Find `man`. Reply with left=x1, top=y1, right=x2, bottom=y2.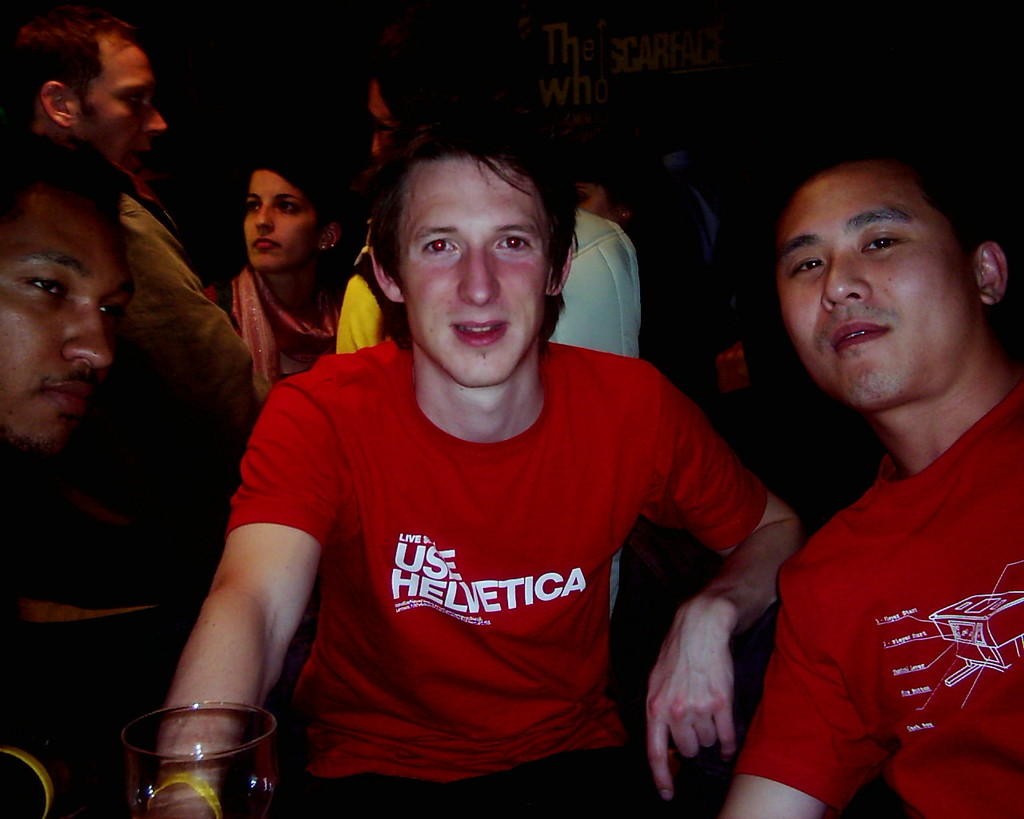
left=146, top=106, right=802, bottom=818.
